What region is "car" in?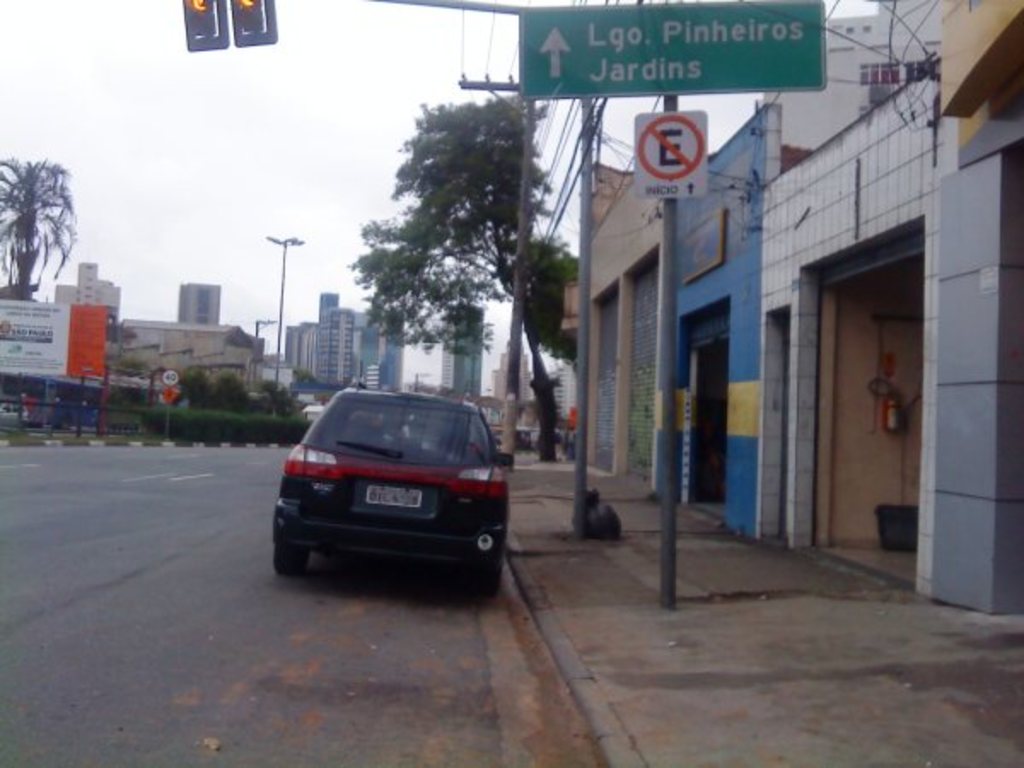
(266,381,510,602).
